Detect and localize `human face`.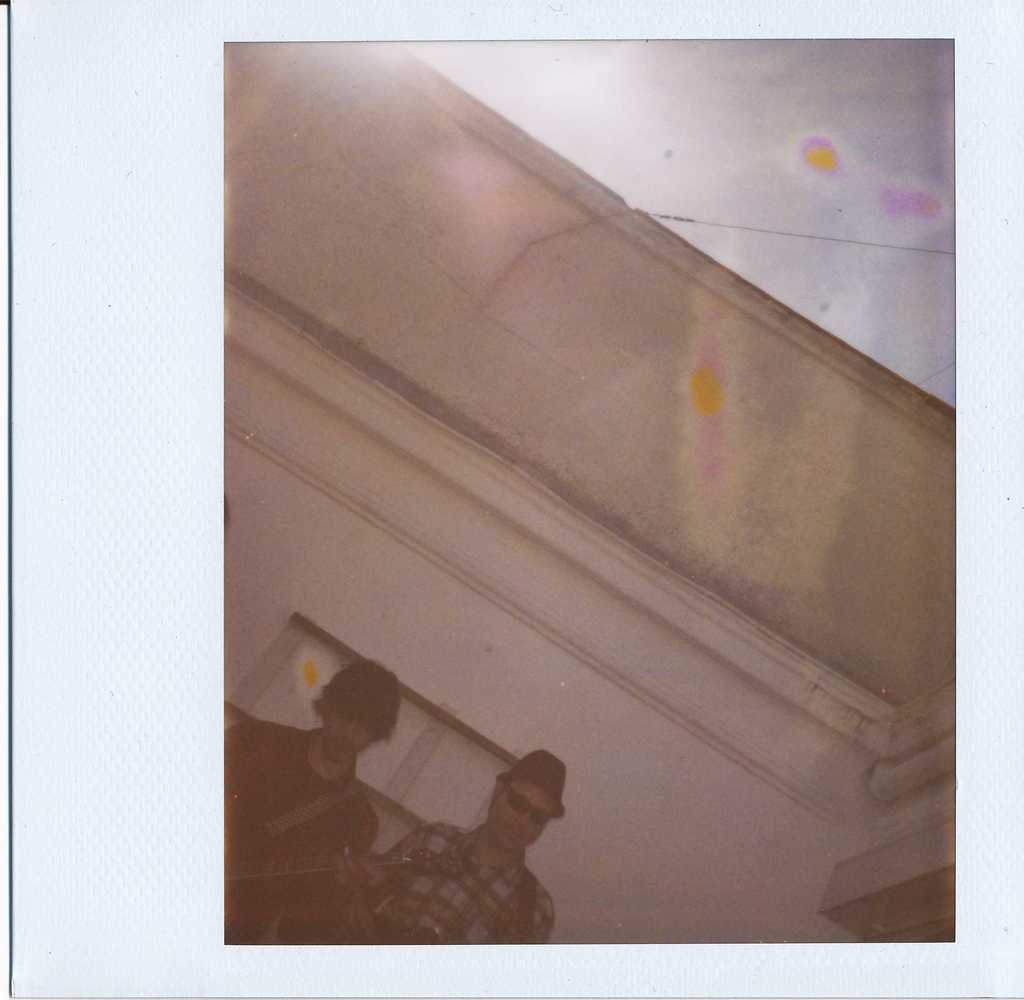
Localized at bbox=[489, 785, 561, 848].
